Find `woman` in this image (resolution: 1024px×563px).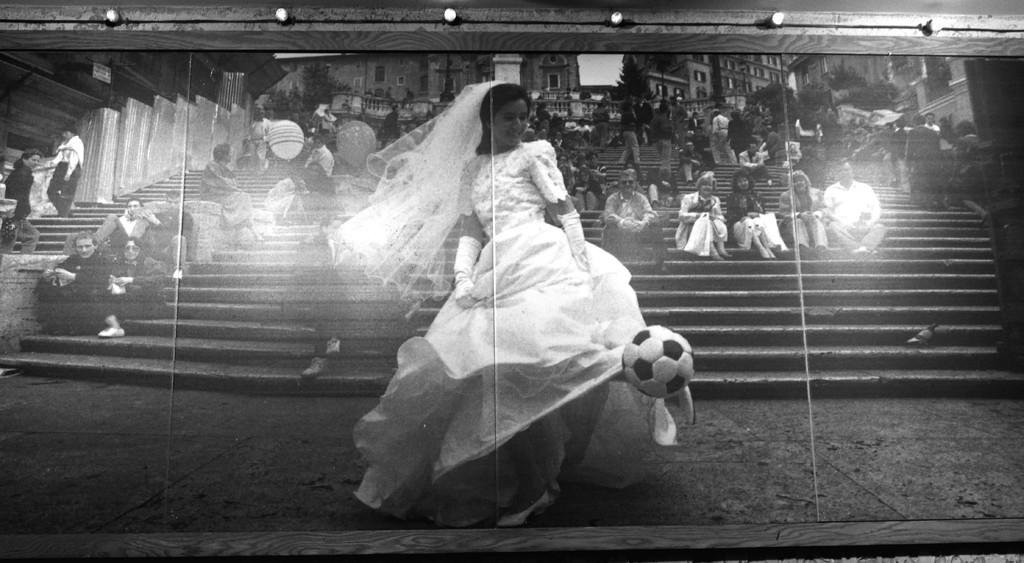
detection(673, 172, 735, 264).
